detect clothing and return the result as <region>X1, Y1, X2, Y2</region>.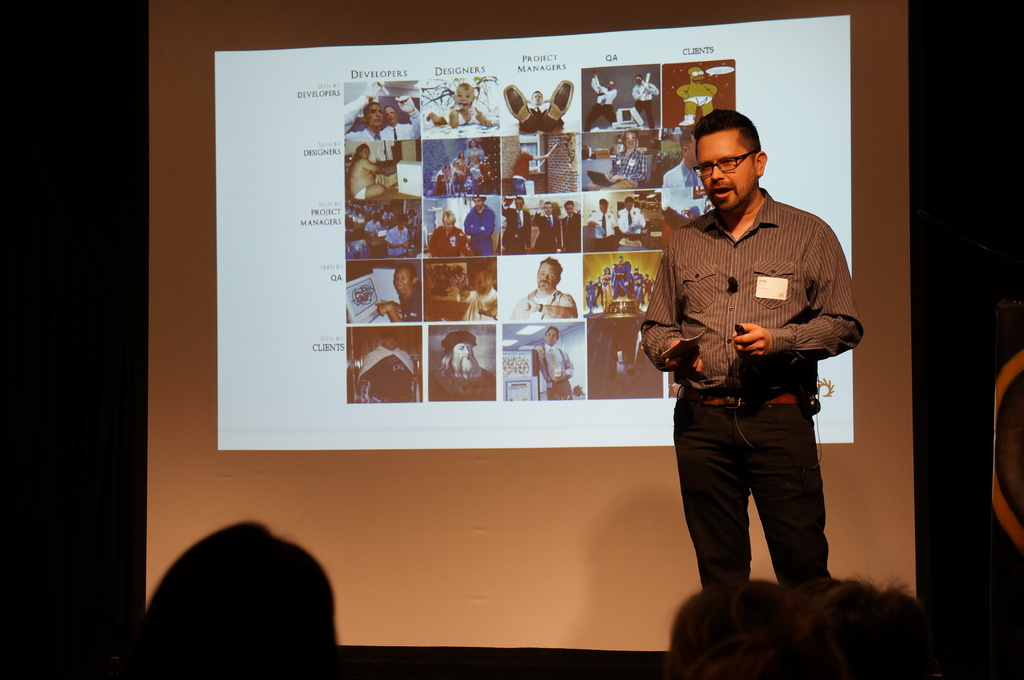
<region>405, 285, 420, 323</region>.
